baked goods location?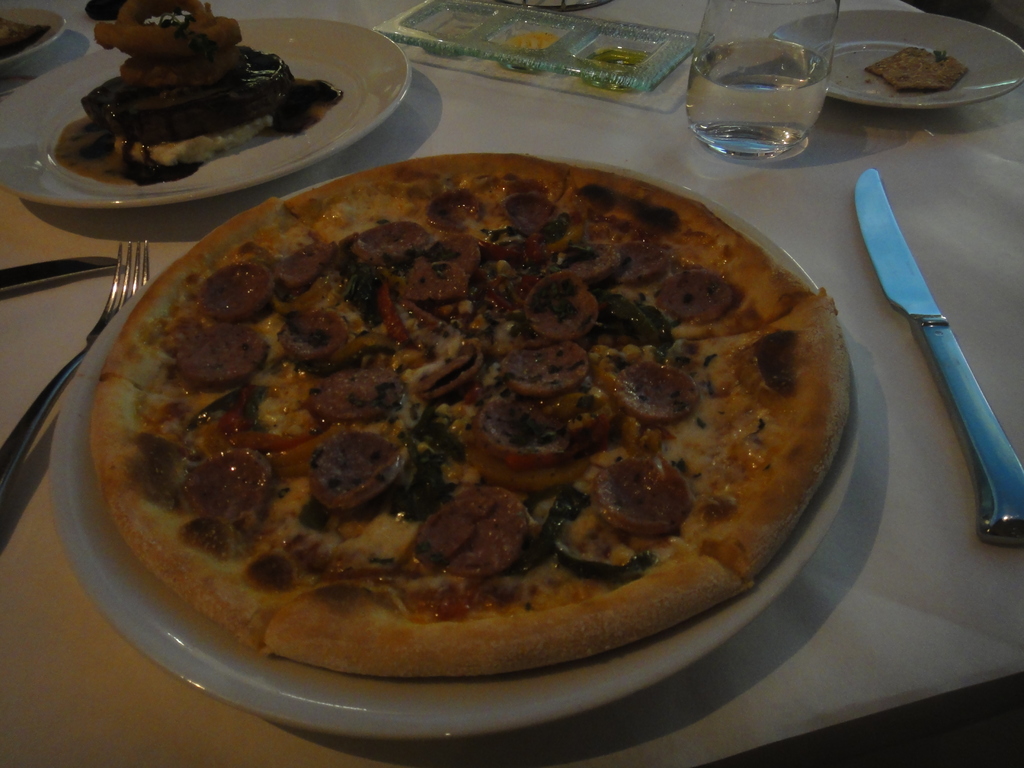
Rect(866, 44, 966, 90)
